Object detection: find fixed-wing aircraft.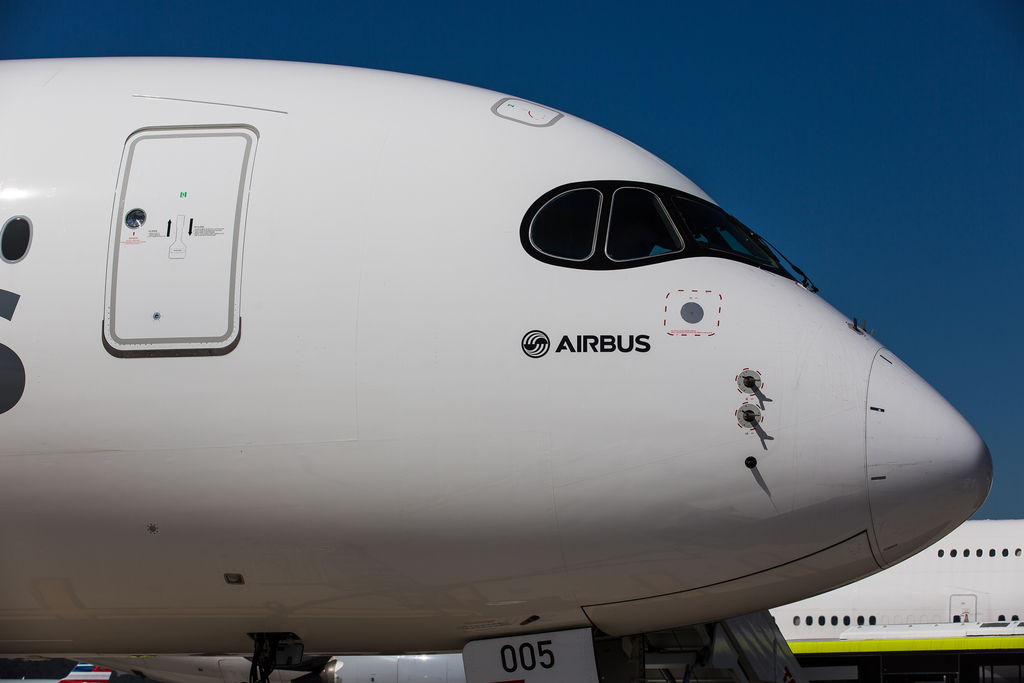
x1=1, y1=55, x2=993, y2=682.
